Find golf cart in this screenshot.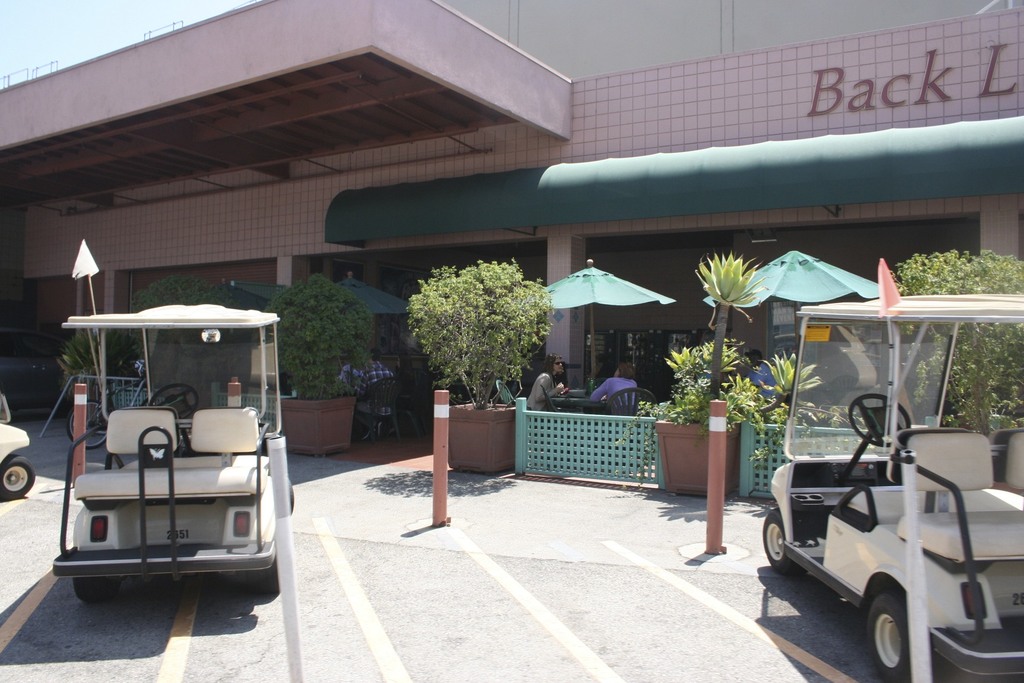
The bounding box for golf cart is [left=762, top=293, right=1023, bottom=682].
